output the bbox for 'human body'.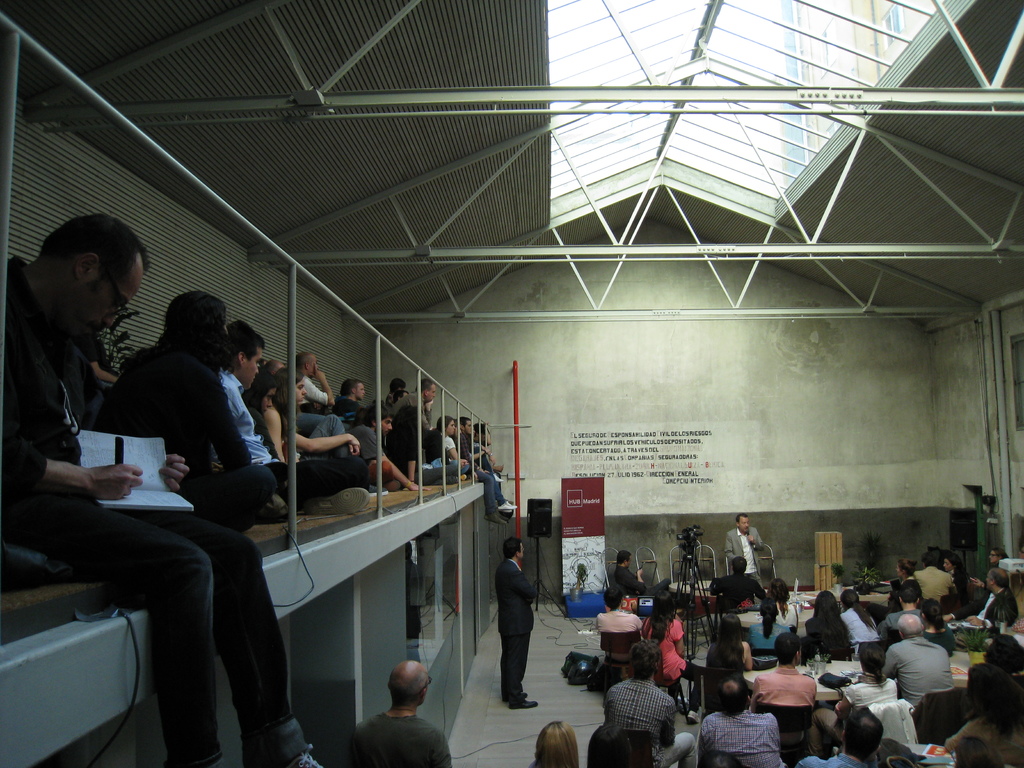
[706,616,752,664].
